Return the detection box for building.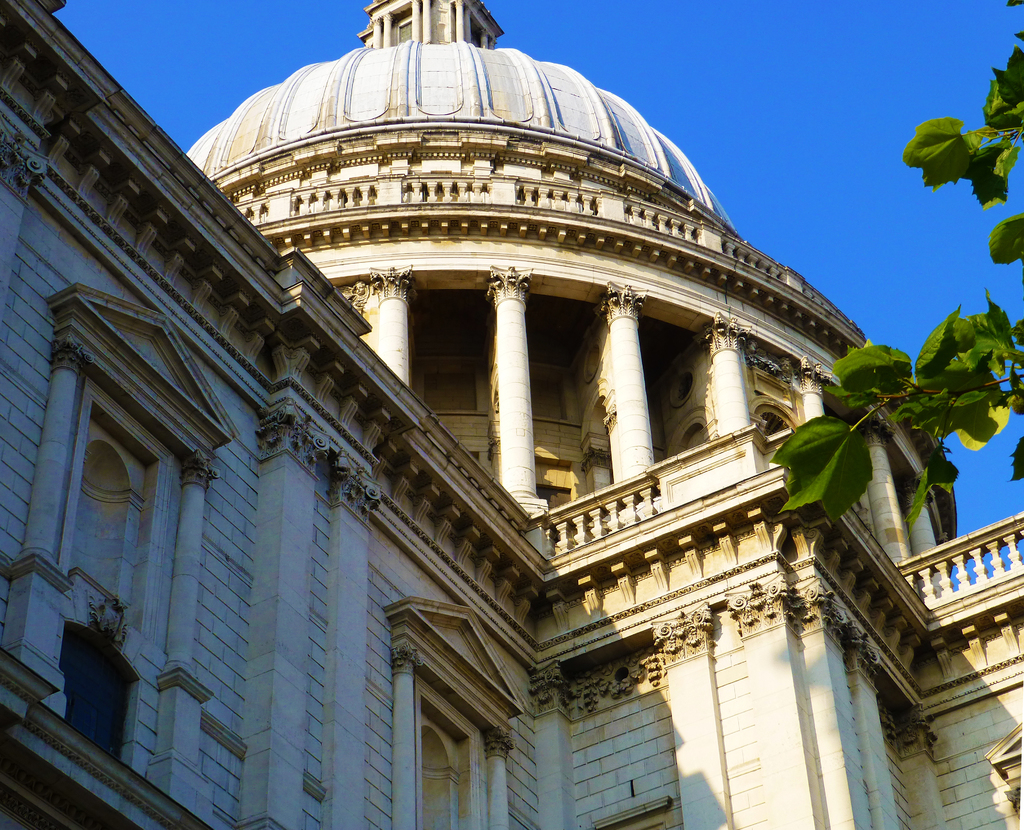
0,0,1023,829.
